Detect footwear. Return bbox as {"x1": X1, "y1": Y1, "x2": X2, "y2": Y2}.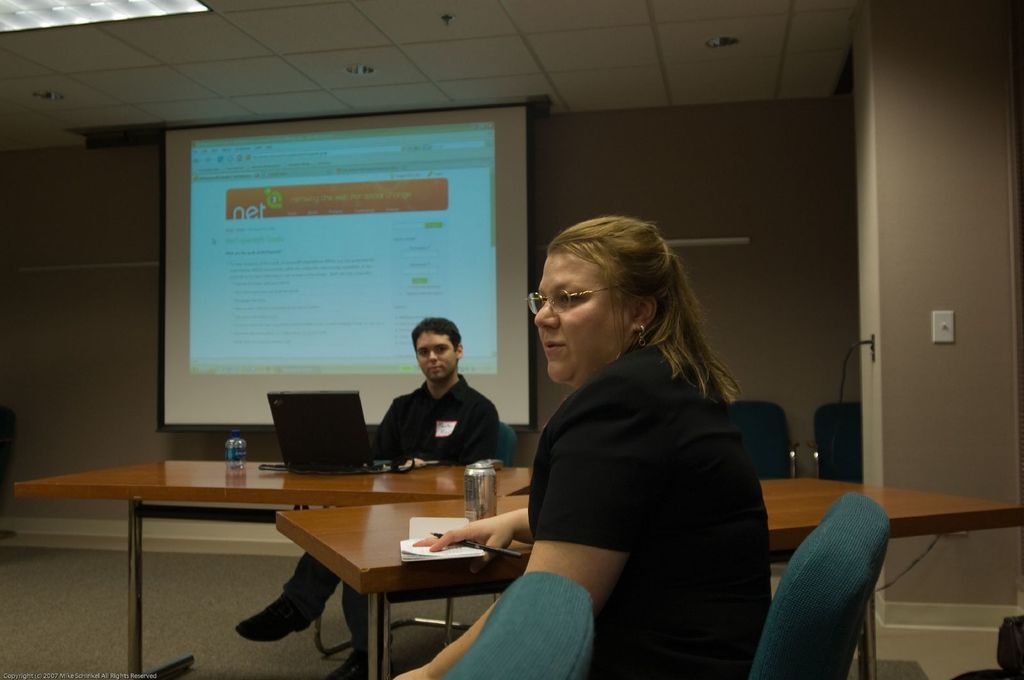
{"x1": 234, "y1": 587, "x2": 324, "y2": 660}.
